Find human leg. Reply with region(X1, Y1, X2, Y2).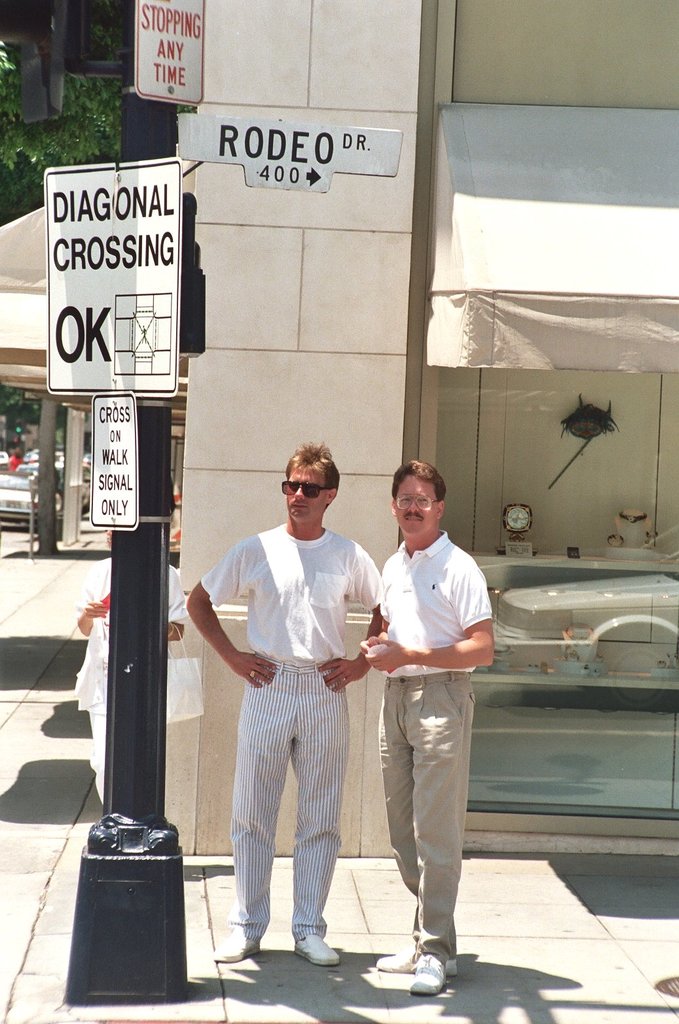
region(292, 656, 350, 965).
